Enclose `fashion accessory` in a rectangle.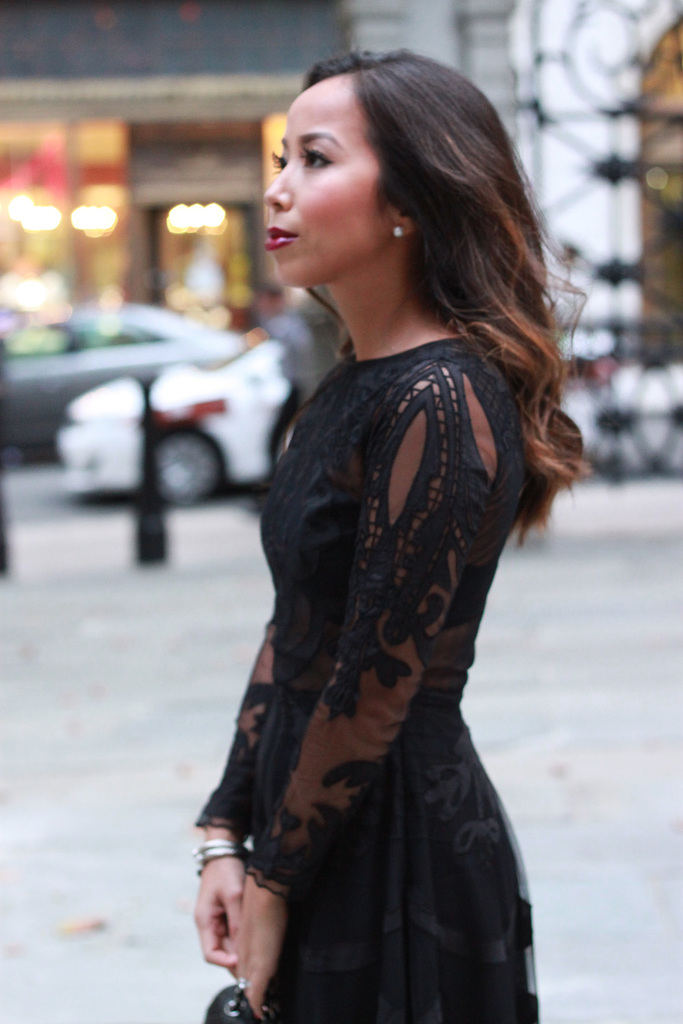
[x1=232, y1=978, x2=253, y2=994].
